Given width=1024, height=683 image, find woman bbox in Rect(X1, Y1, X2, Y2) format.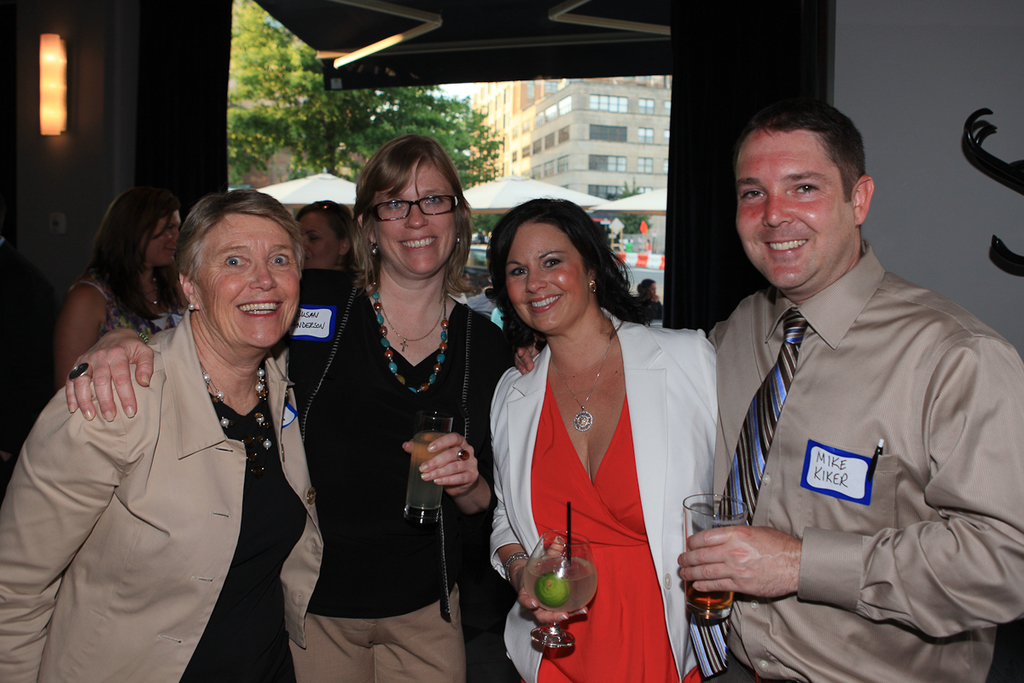
Rect(475, 185, 733, 682).
